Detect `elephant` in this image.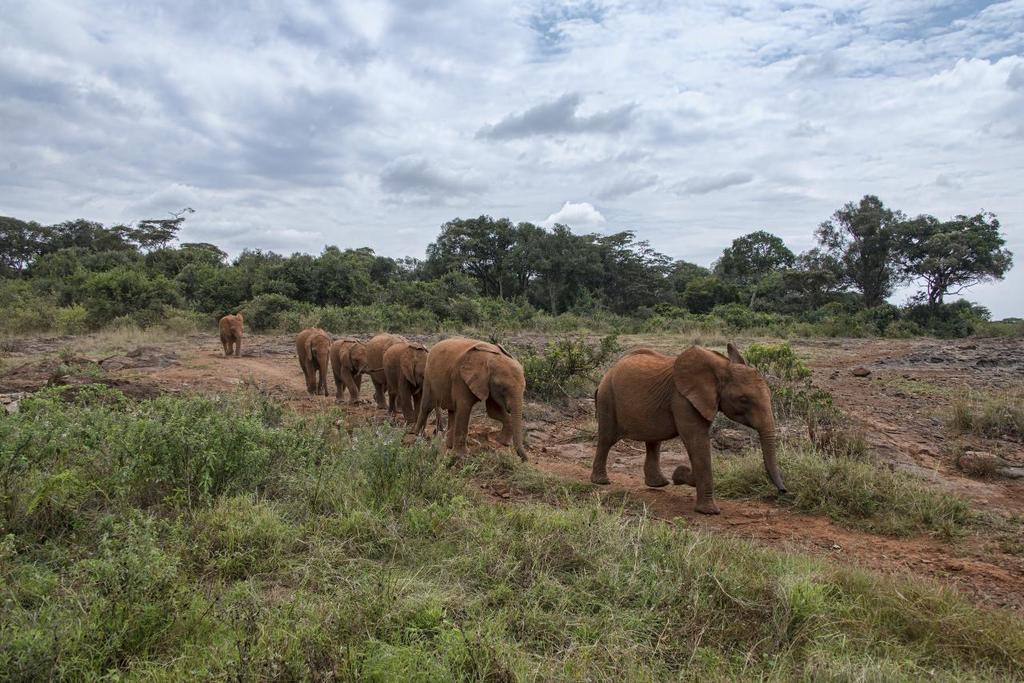
Detection: region(303, 330, 328, 399).
